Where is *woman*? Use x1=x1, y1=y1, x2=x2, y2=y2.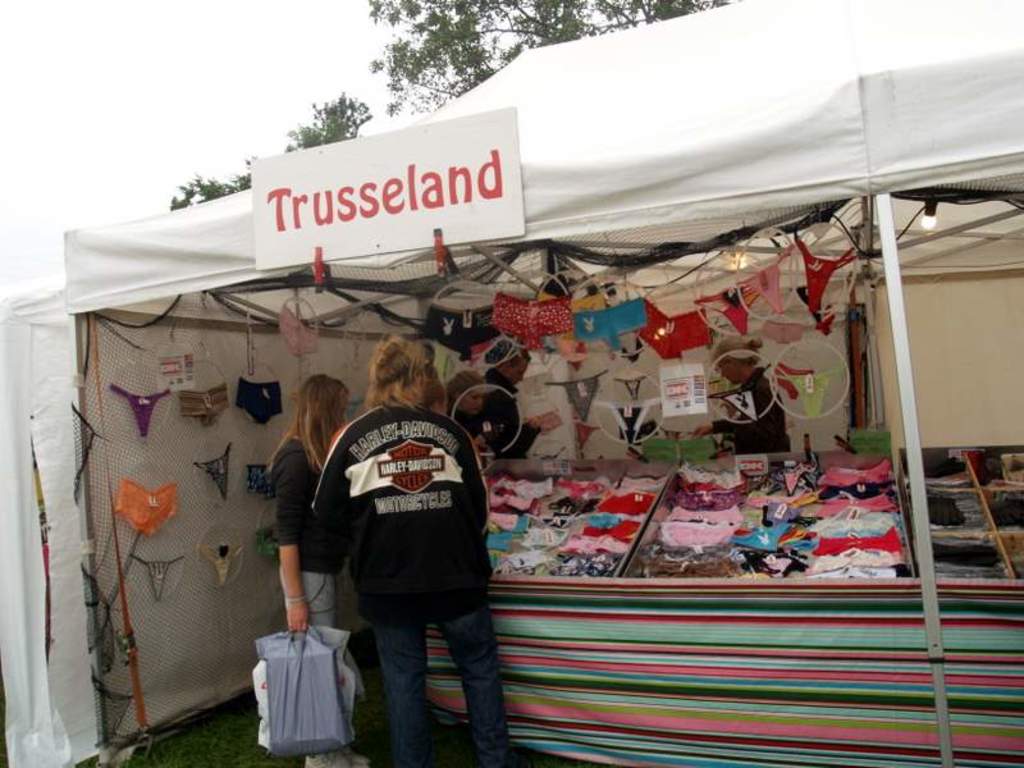
x1=311, y1=332, x2=515, y2=767.
